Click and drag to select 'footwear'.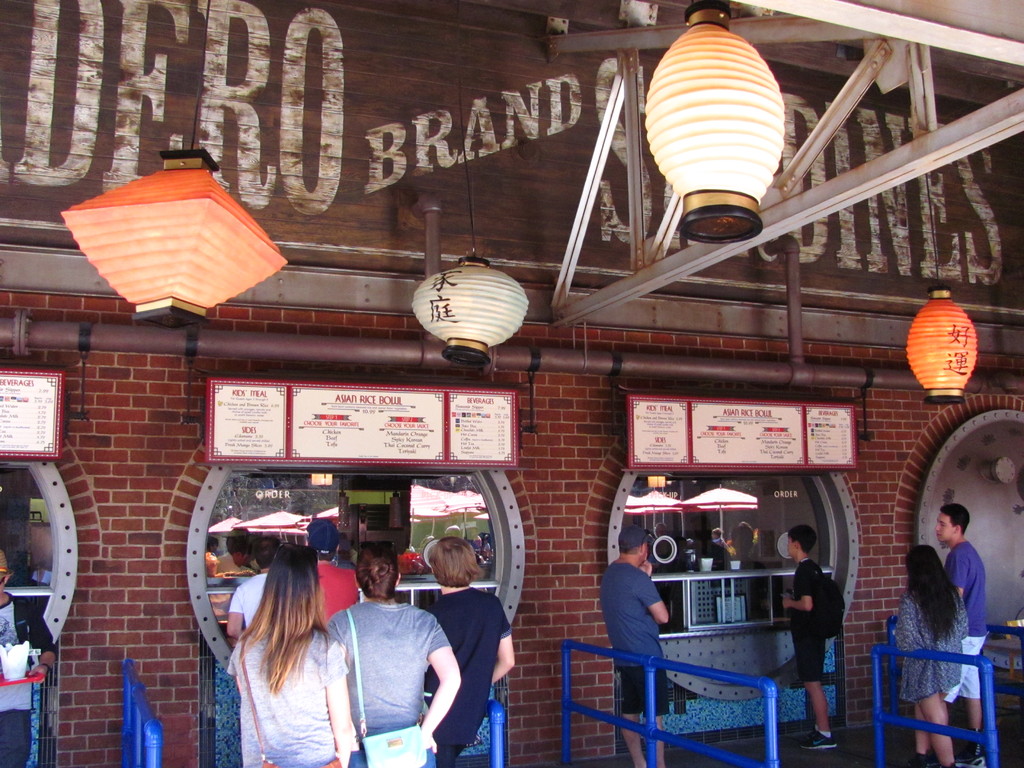
Selection: 804,731,840,748.
